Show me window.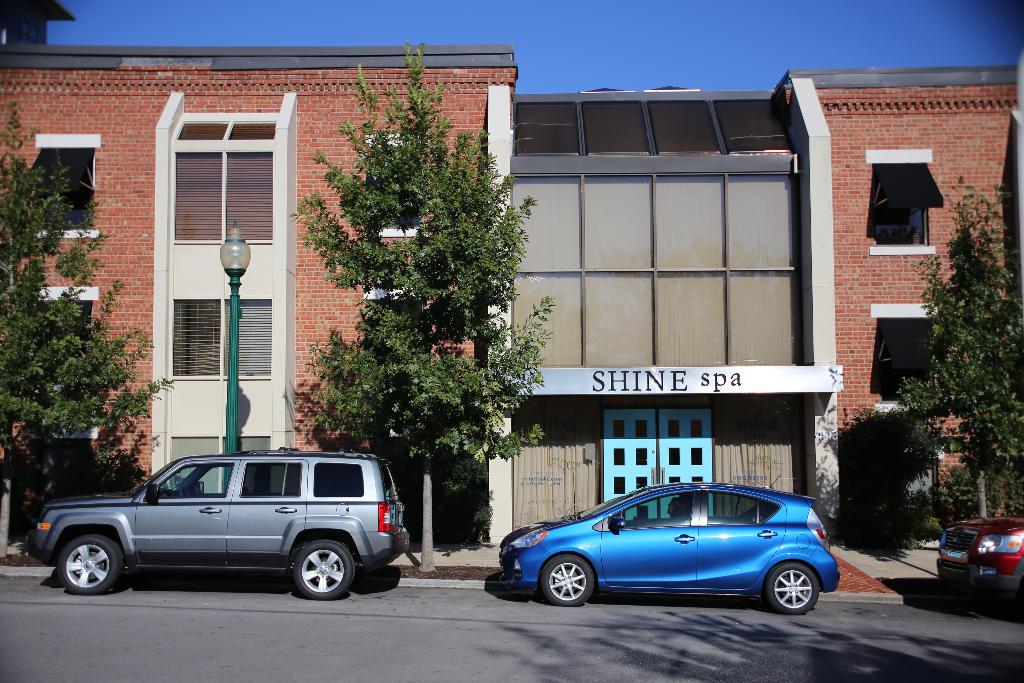
window is here: box=[39, 151, 101, 227].
